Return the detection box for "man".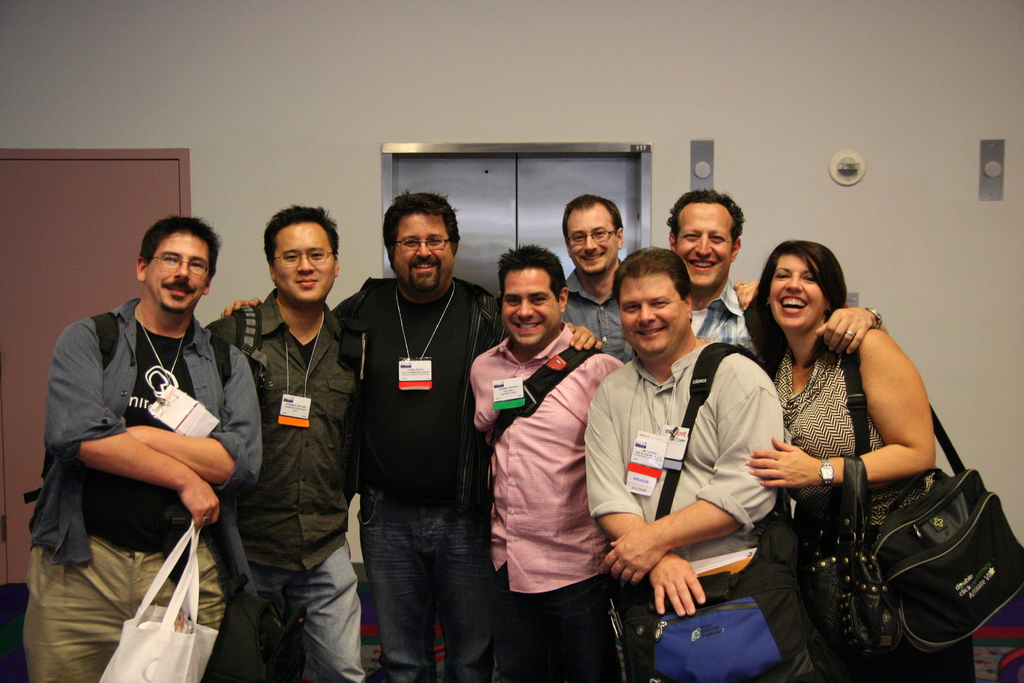
[467, 241, 624, 682].
